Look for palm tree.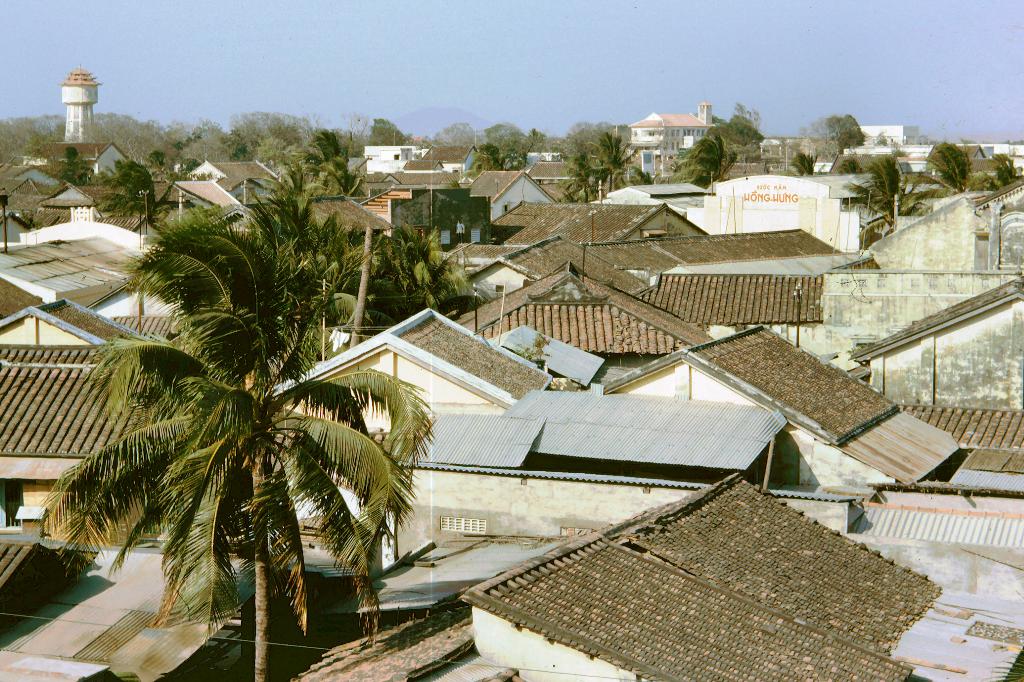
Found: box=[797, 147, 822, 174].
